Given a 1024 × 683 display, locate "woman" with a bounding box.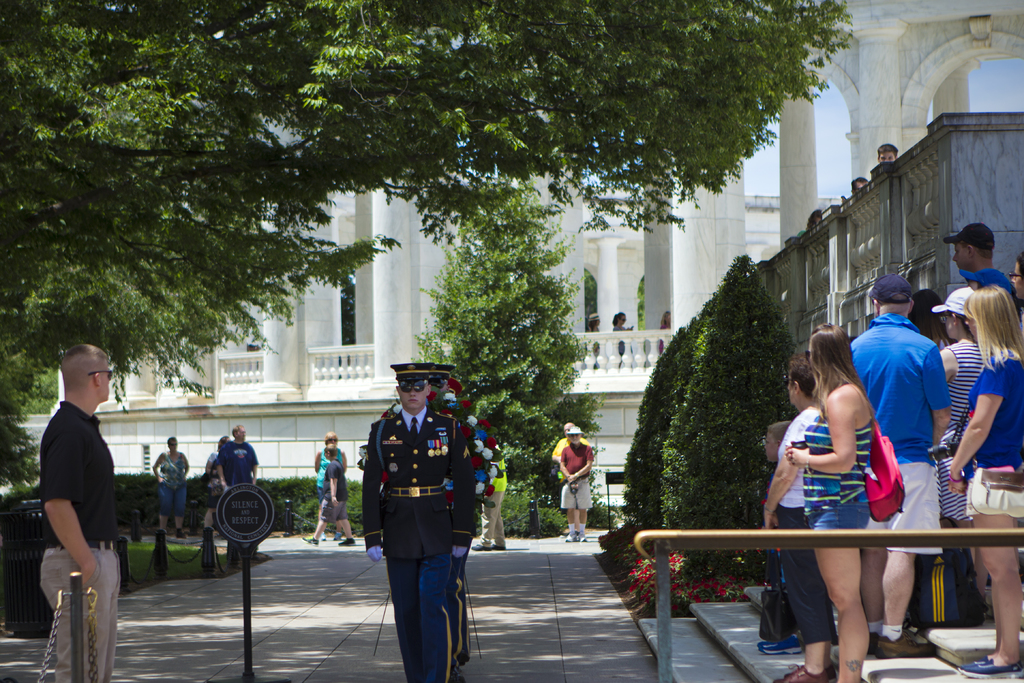
Located: <bbox>301, 442, 353, 542</bbox>.
